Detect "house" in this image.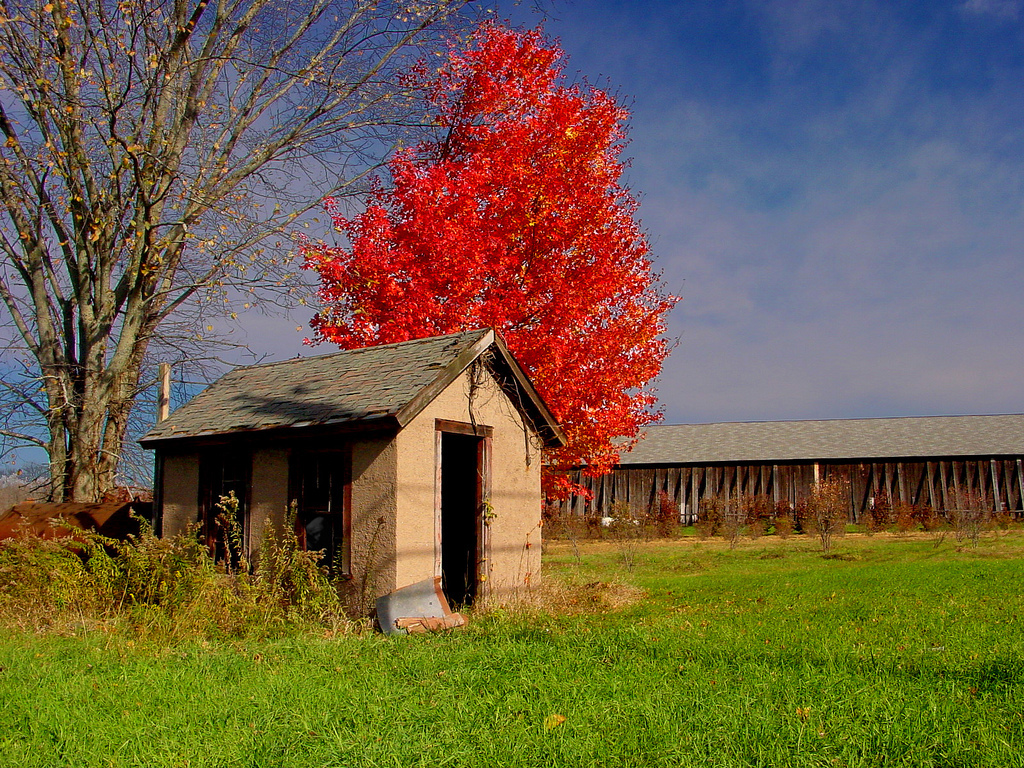
Detection: <region>136, 323, 572, 645</region>.
